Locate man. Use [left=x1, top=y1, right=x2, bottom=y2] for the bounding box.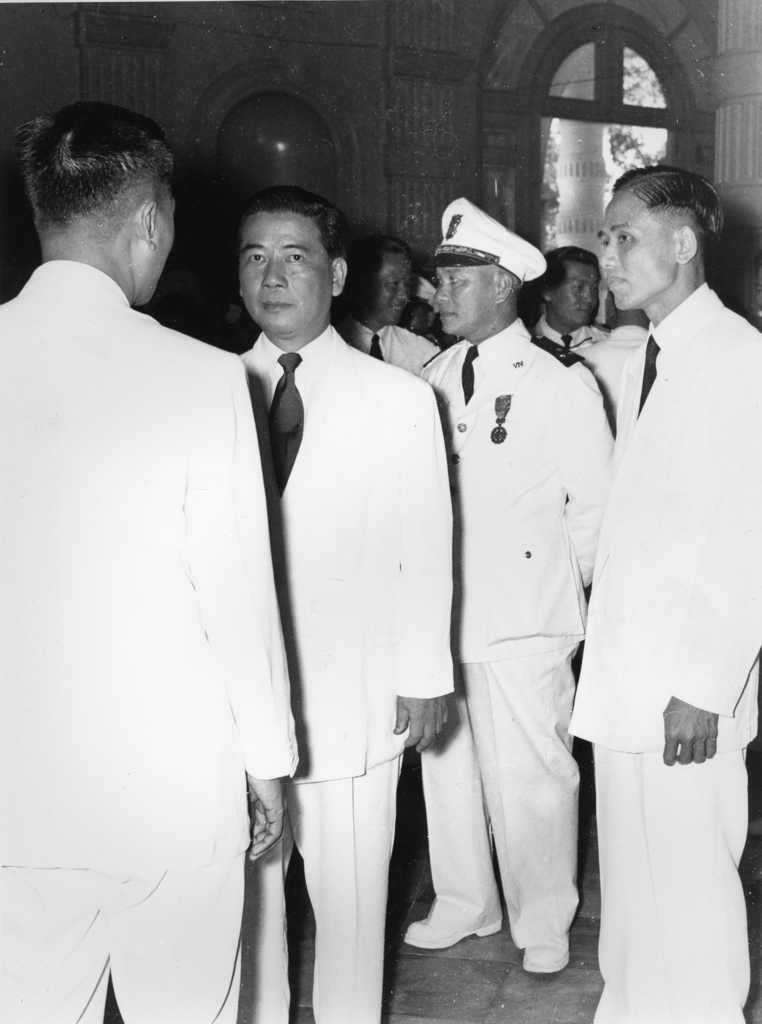
[left=403, top=196, right=623, bottom=980].
